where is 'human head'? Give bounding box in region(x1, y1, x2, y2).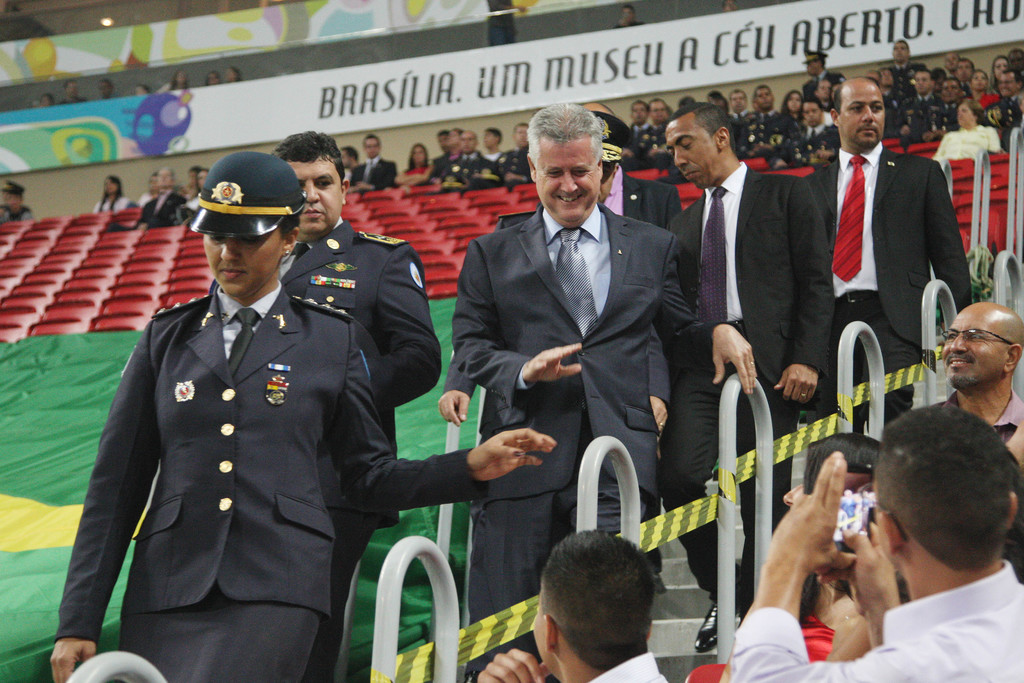
region(914, 69, 935, 95).
